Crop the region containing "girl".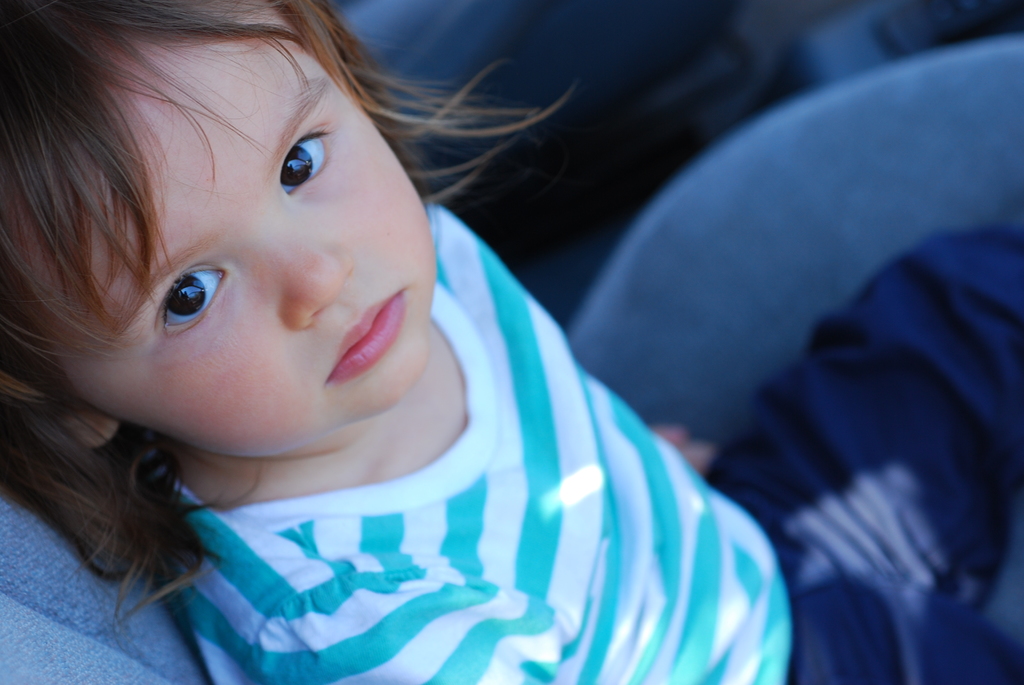
Crop region: <region>0, 0, 1023, 684</region>.
